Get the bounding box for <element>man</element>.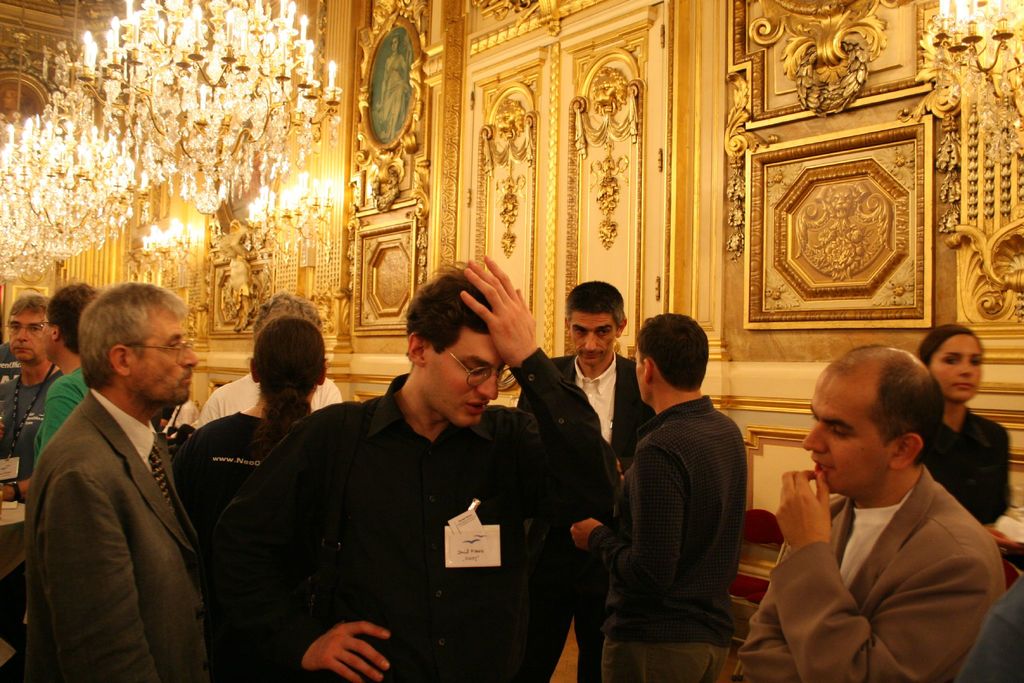
<box>514,274,660,682</box>.
